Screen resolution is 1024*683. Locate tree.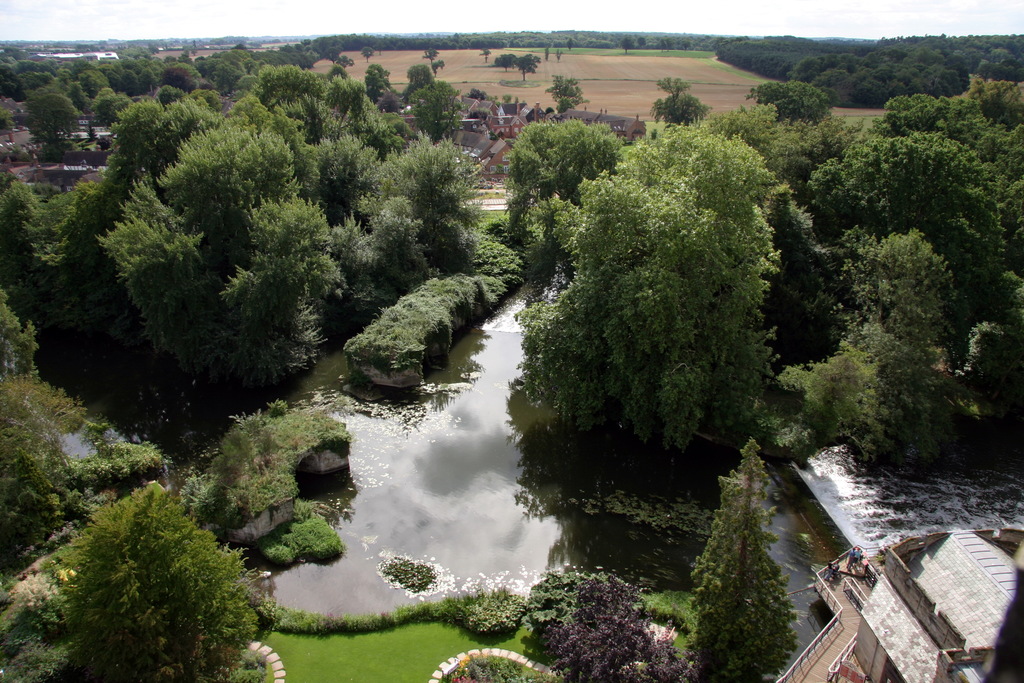
crop(360, 44, 378, 62).
